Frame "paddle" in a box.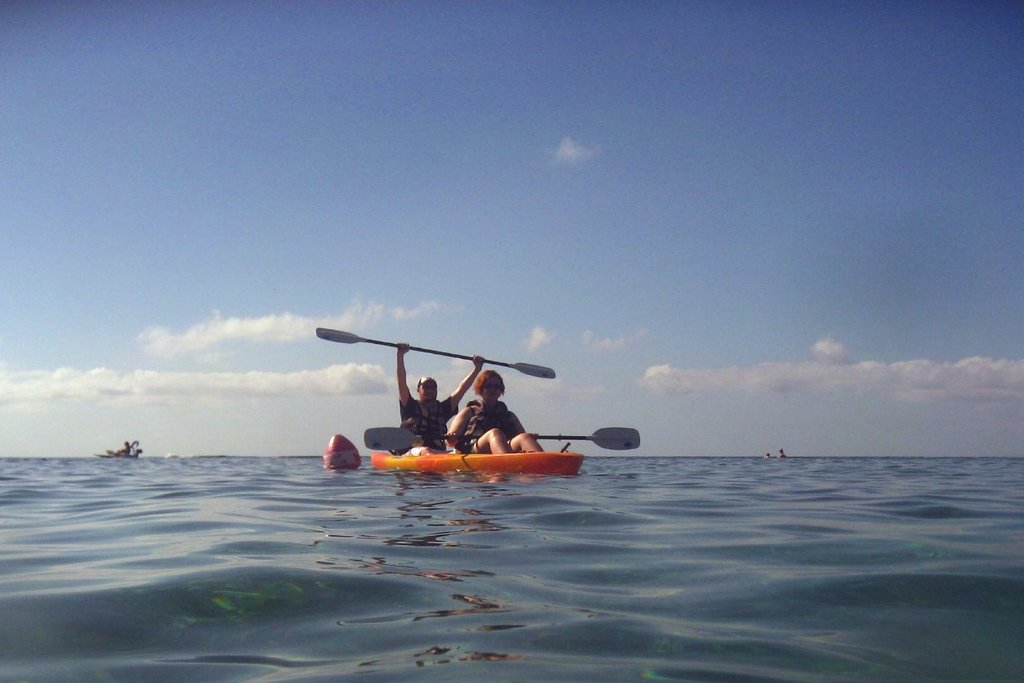
x1=359 y1=423 x2=520 y2=468.
